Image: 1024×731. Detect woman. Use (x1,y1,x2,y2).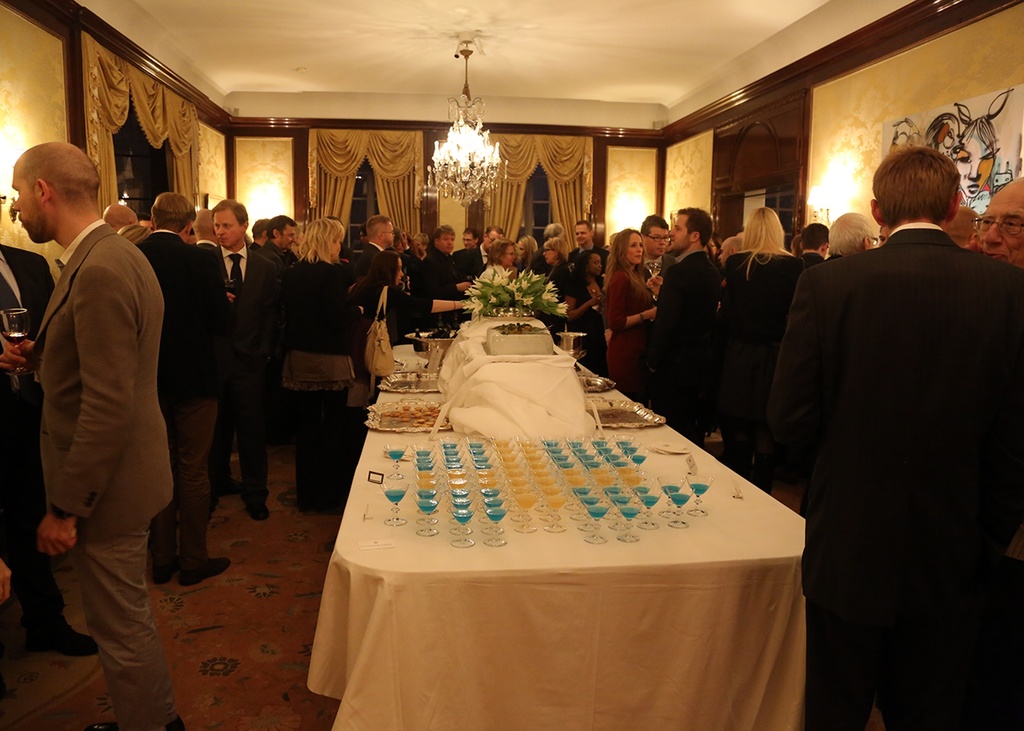
(345,251,467,364).
